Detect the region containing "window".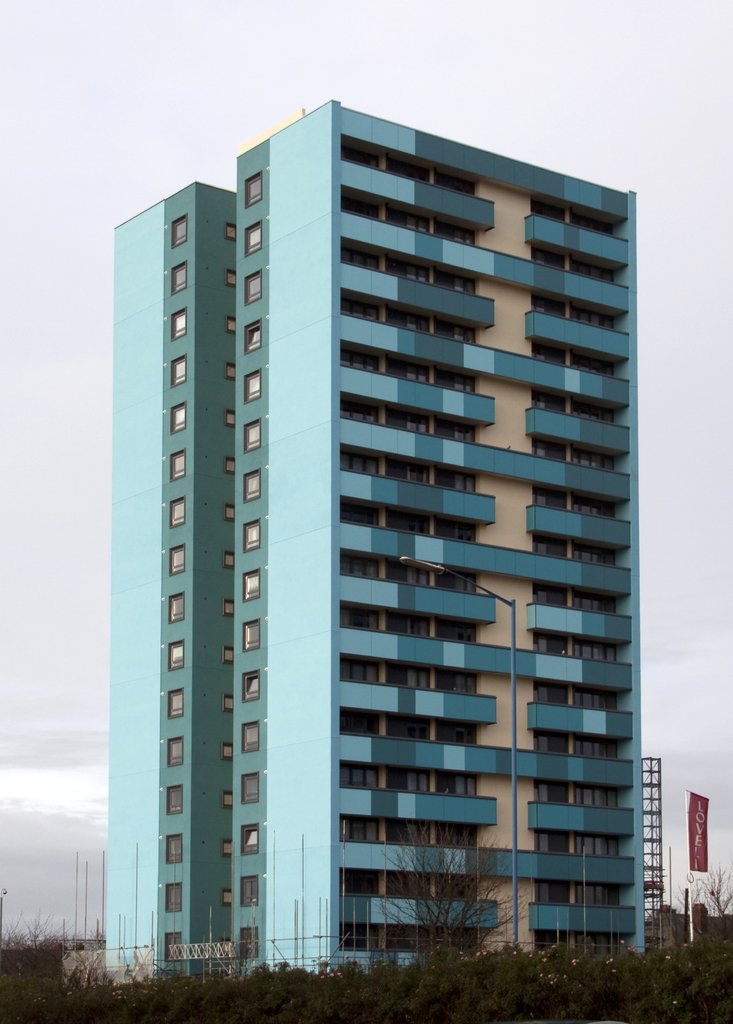
locate(533, 487, 569, 508).
